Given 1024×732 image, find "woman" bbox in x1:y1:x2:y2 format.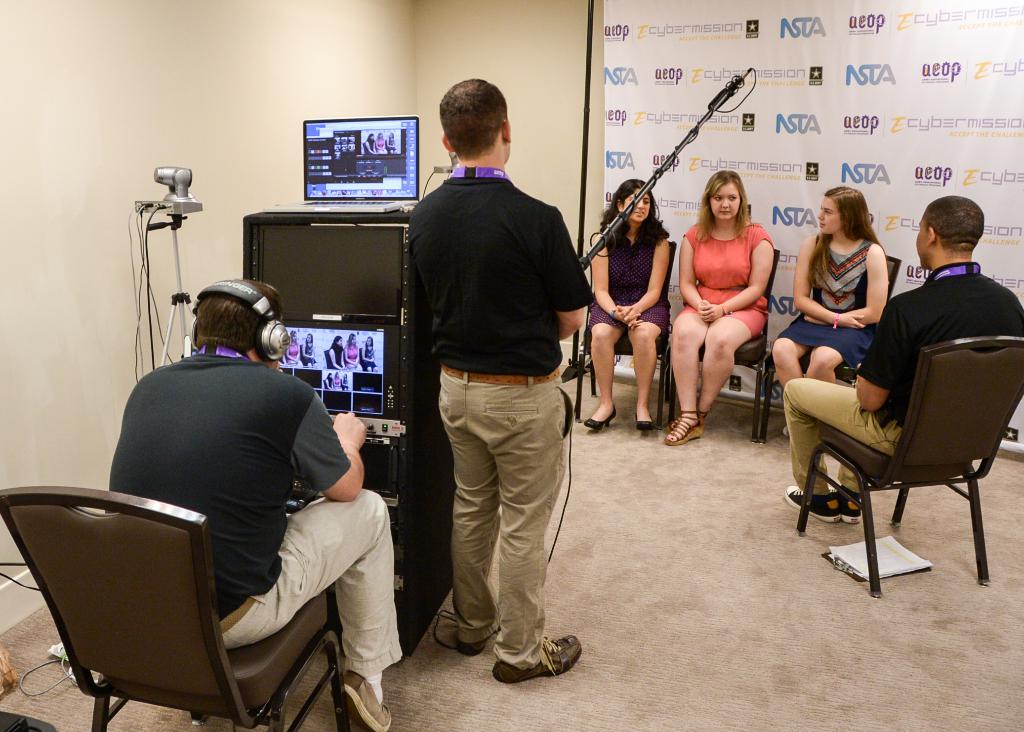
329:336:348:368.
